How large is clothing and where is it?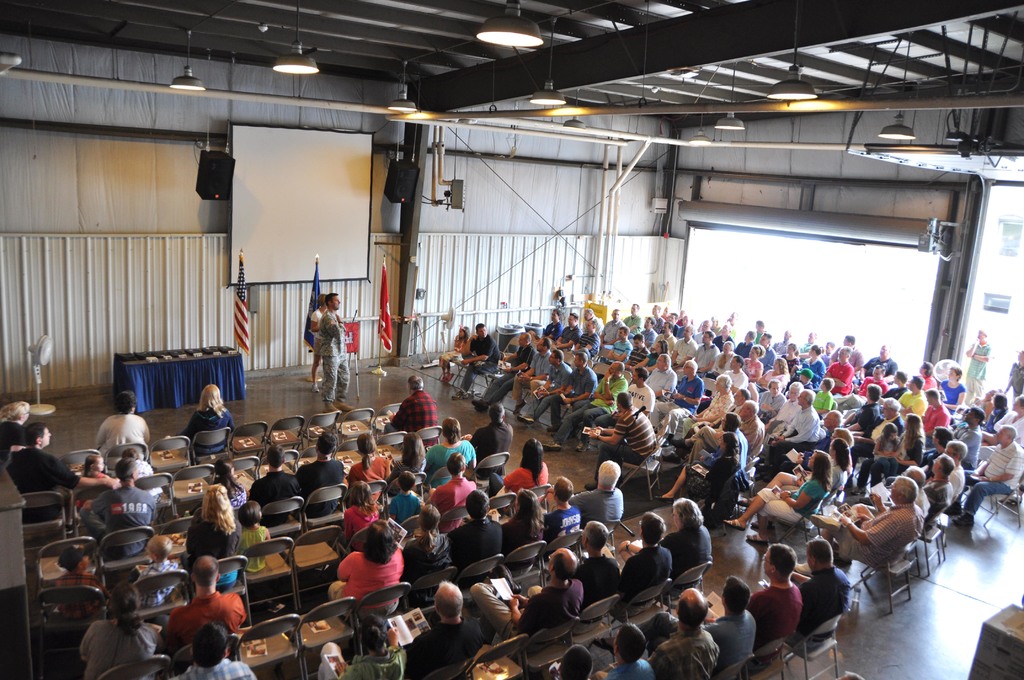
Bounding box: 673, 334, 698, 367.
